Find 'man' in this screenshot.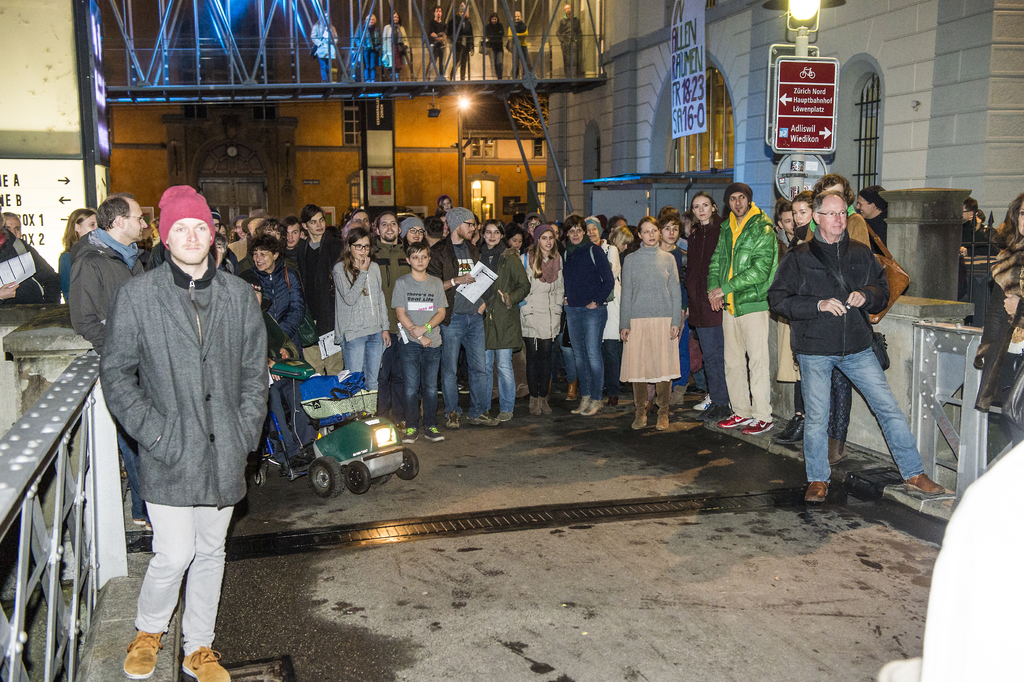
The bounding box for 'man' is 706/183/781/435.
